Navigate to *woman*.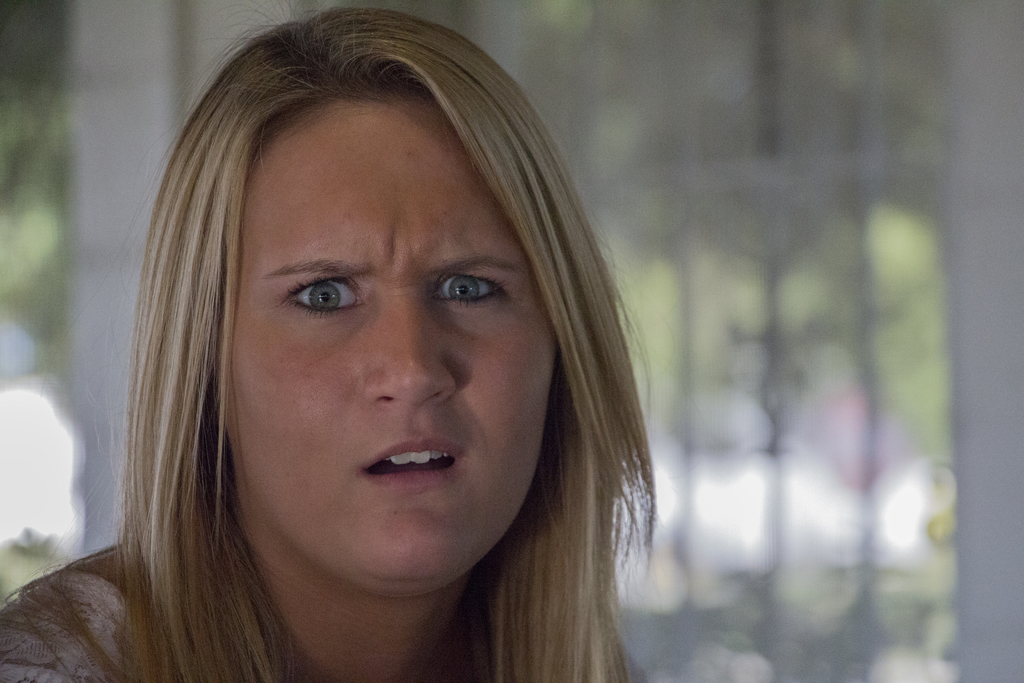
Navigation target: [17,25,730,682].
